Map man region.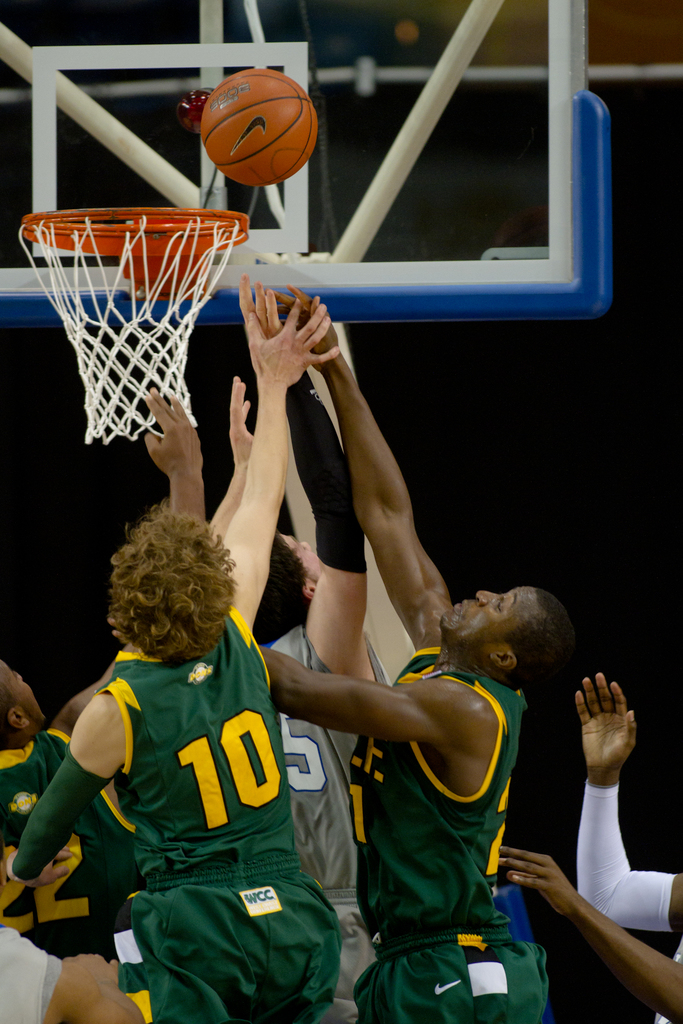
Mapped to [245,281,569,1023].
